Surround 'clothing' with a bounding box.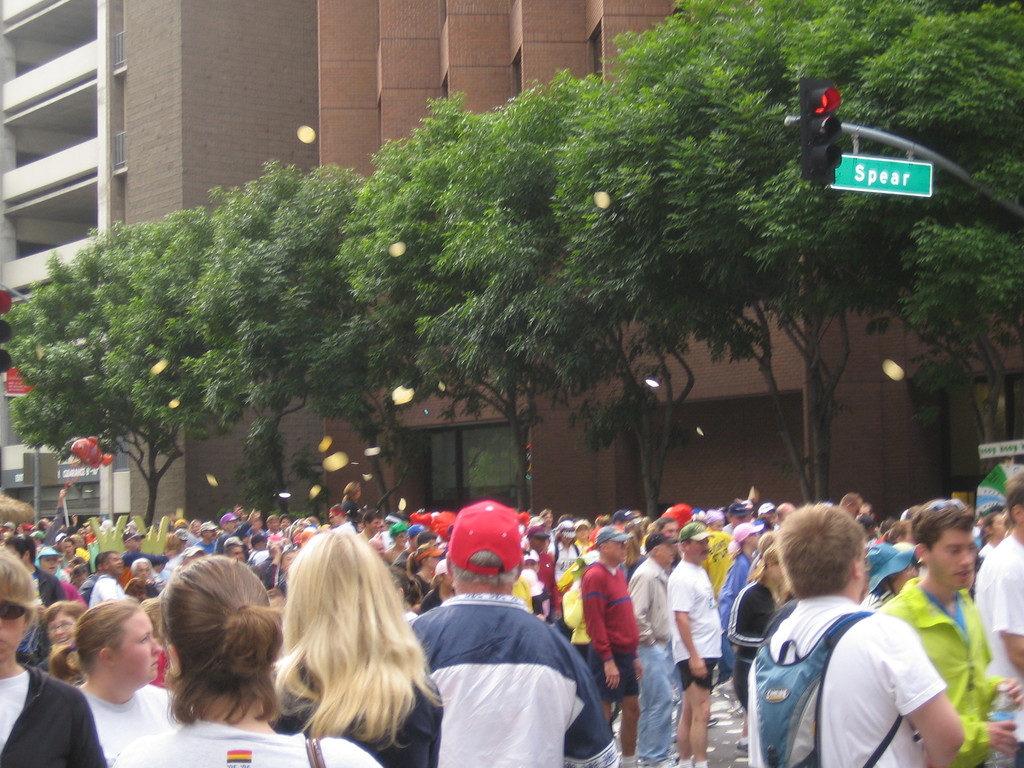
<bbox>0, 662, 110, 767</bbox>.
